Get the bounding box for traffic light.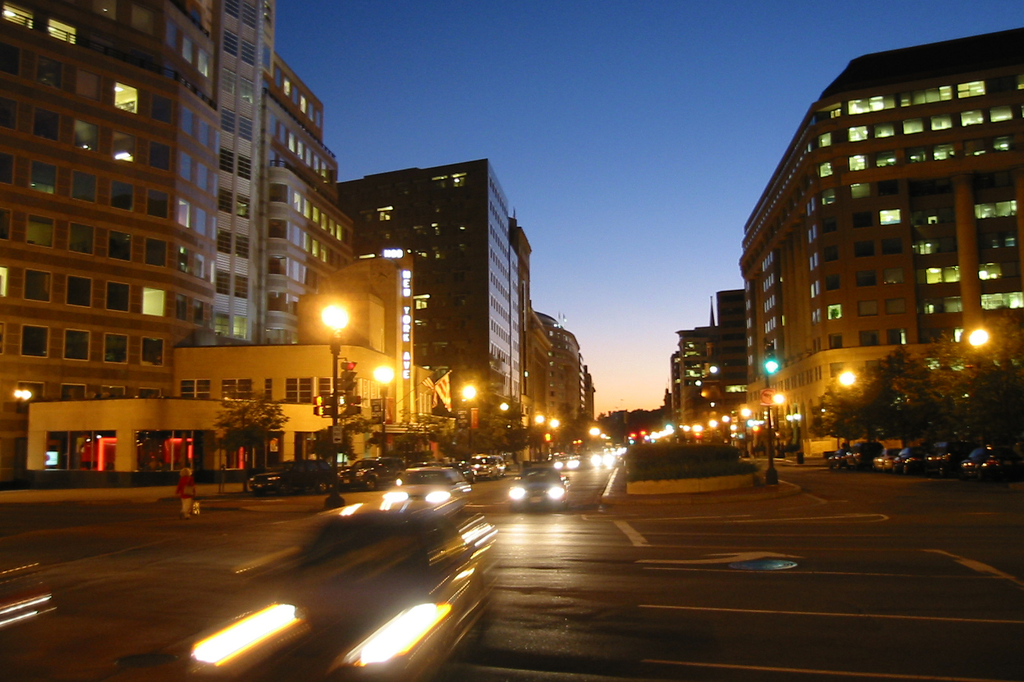
Rect(311, 392, 332, 416).
